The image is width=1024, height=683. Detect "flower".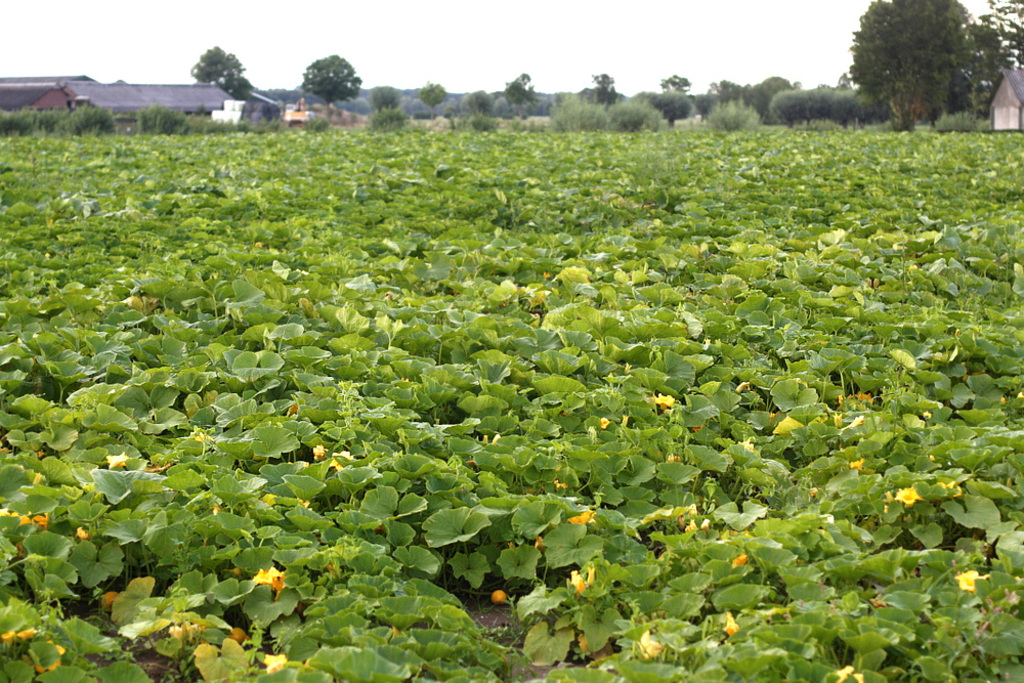
Detection: box(564, 560, 599, 592).
